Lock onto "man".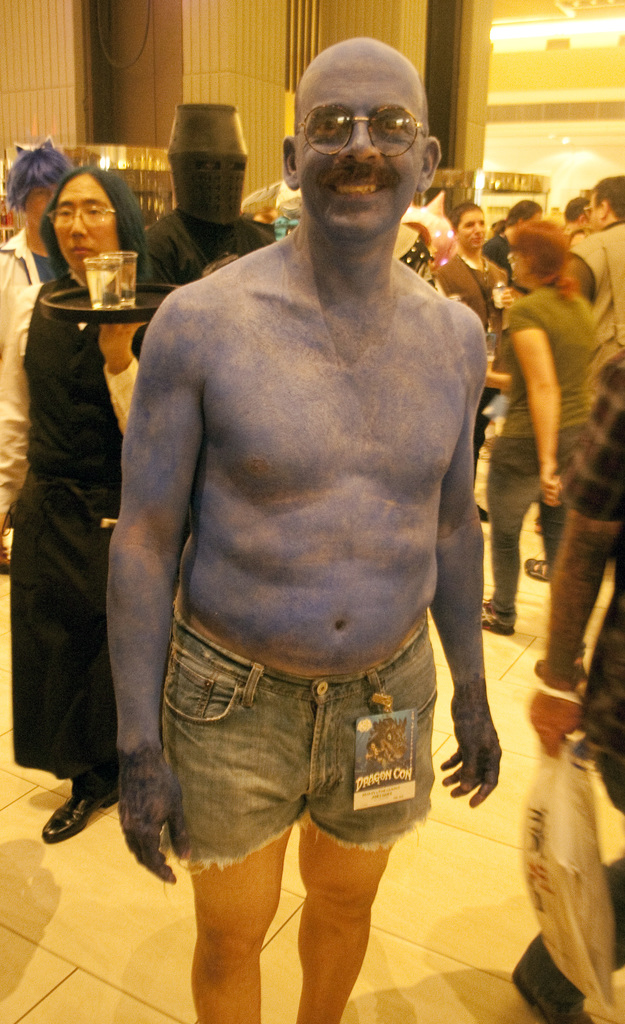
Locked: l=70, t=30, r=516, b=958.
